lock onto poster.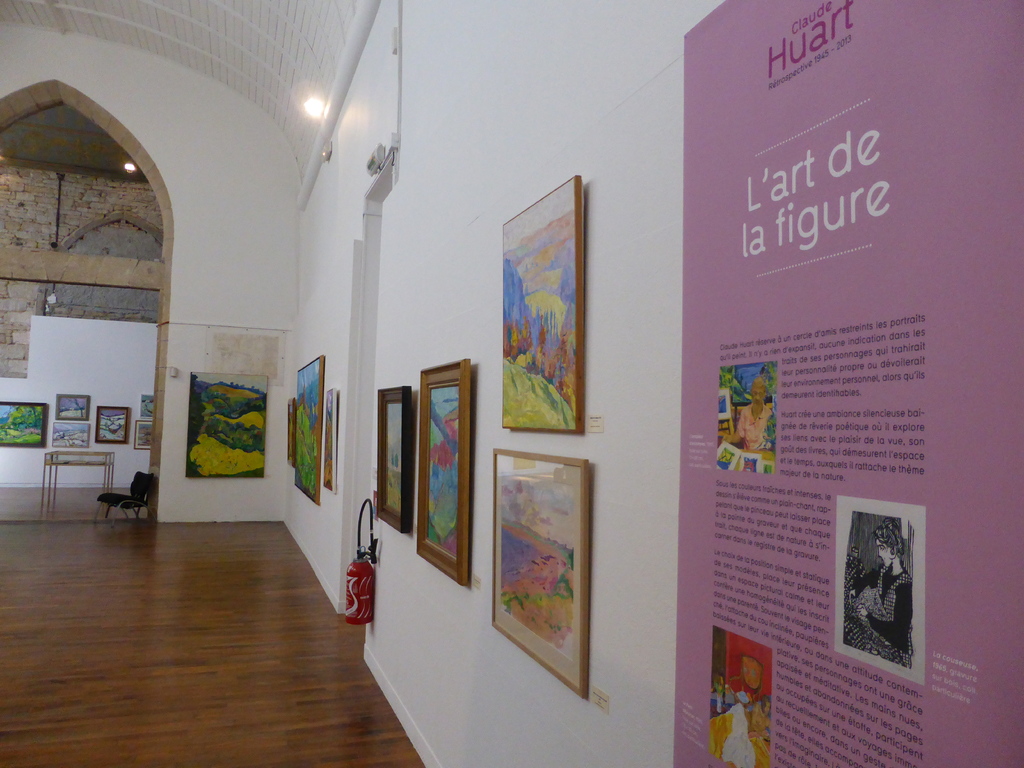
Locked: (x1=426, y1=389, x2=458, y2=554).
